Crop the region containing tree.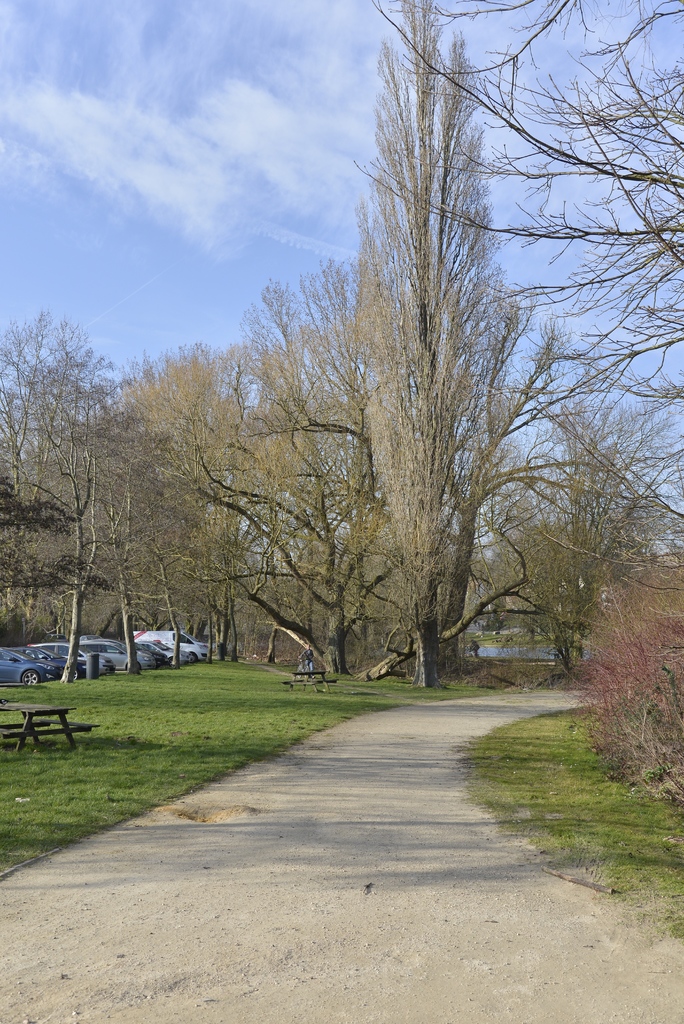
Crop region: BBox(97, 397, 206, 685).
